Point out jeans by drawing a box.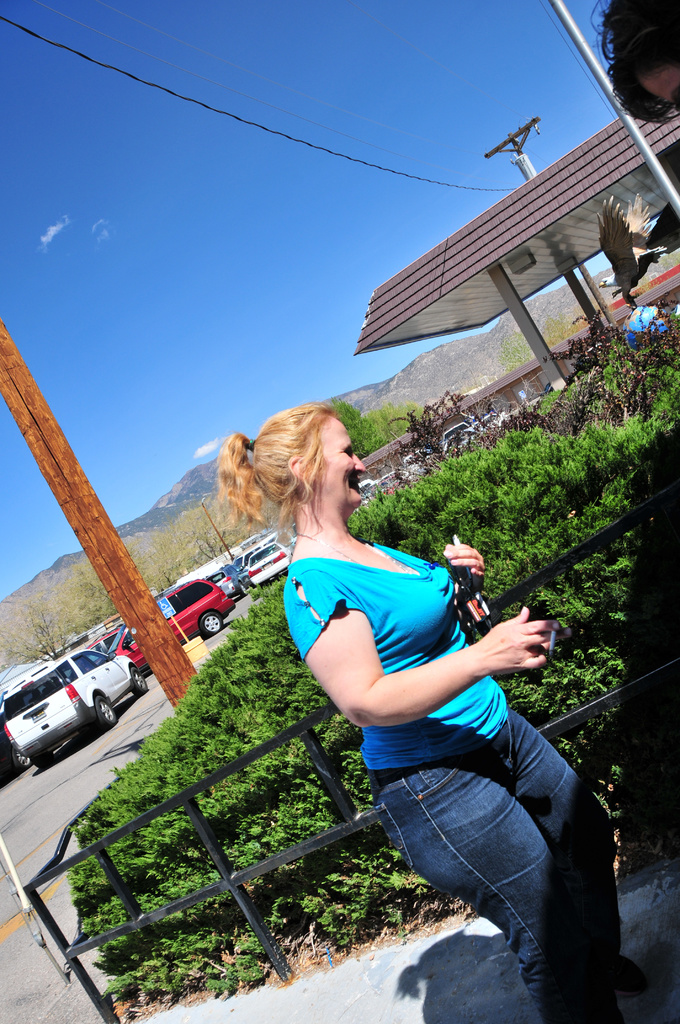
(left=366, top=709, right=617, bottom=1023).
